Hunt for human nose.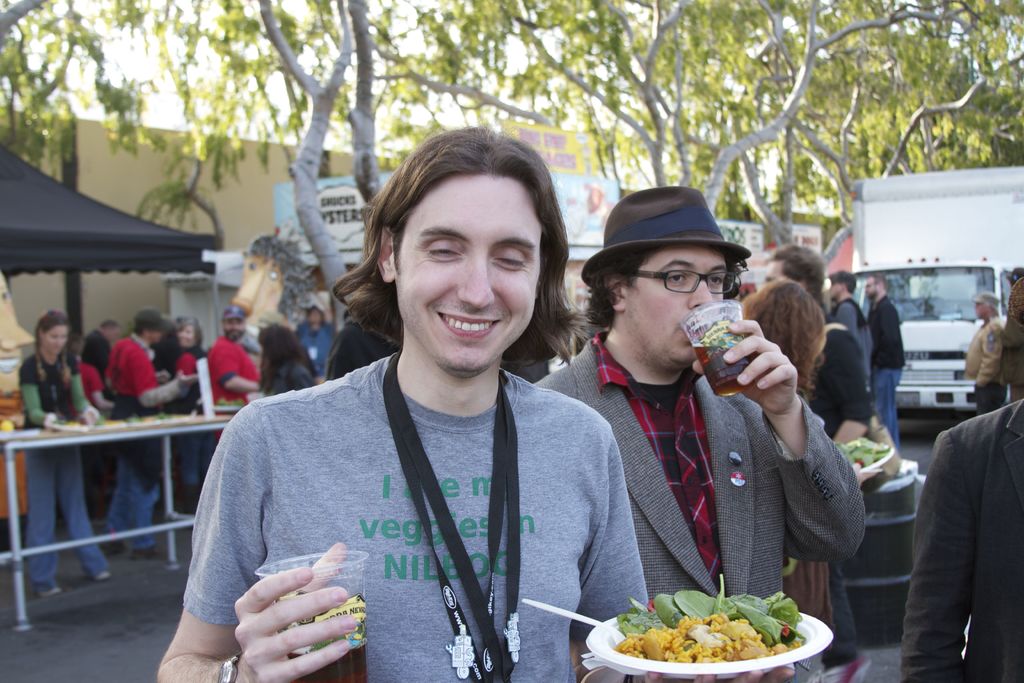
Hunted down at bbox(454, 259, 497, 310).
